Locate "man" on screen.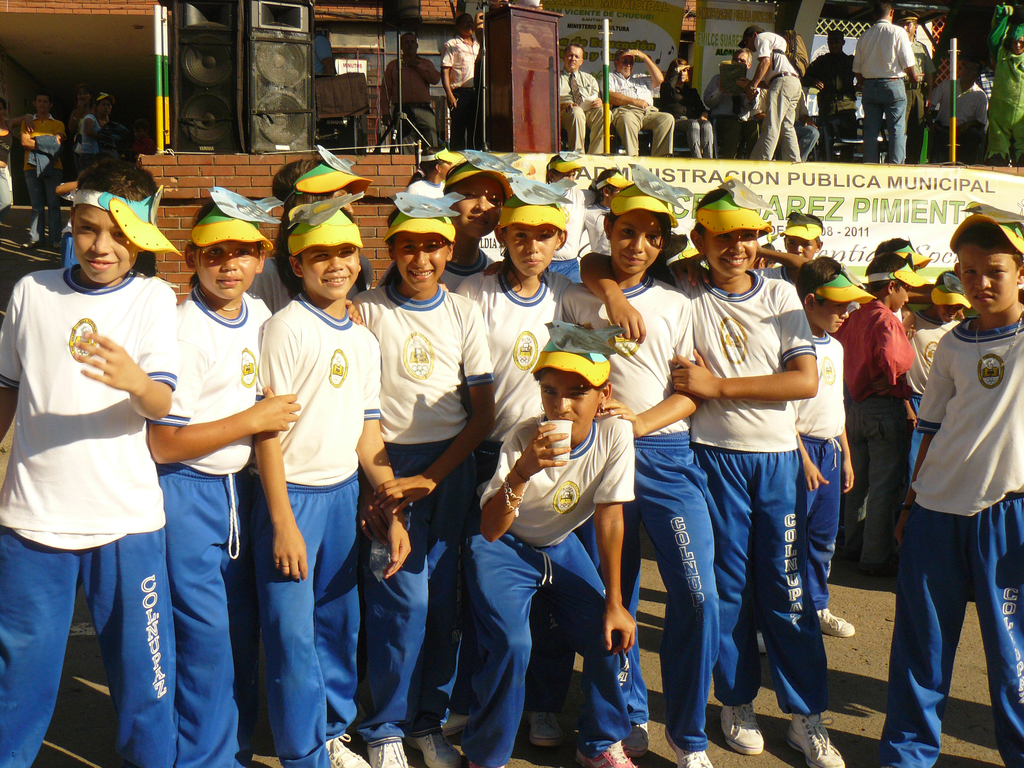
On screen at left=847, top=0, right=926, bottom=168.
